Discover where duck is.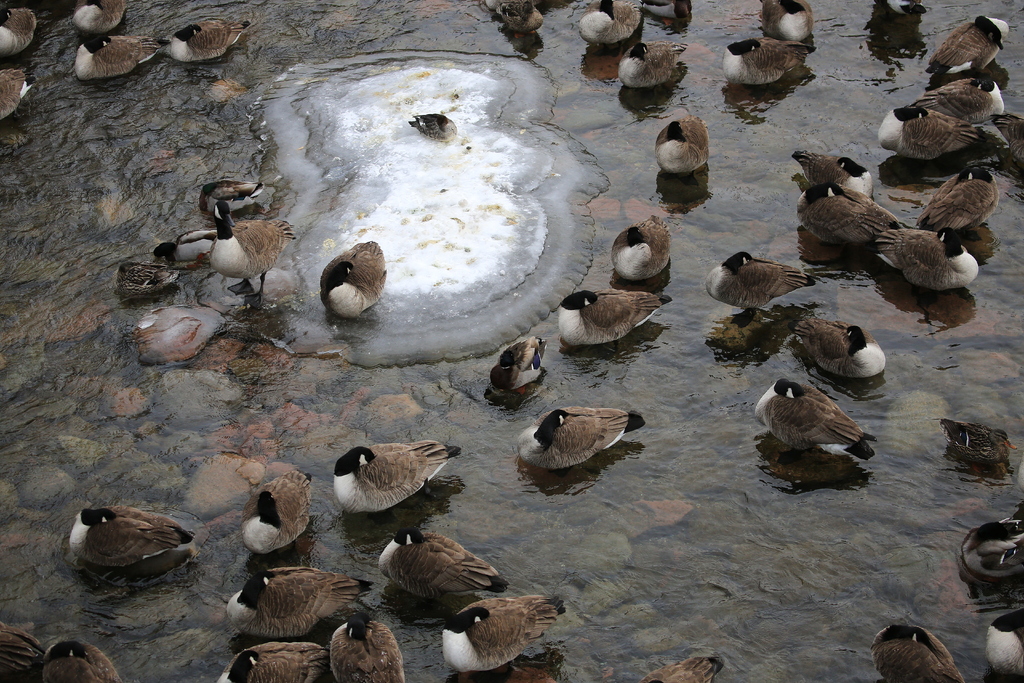
Discovered at (655, 111, 713, 179).
